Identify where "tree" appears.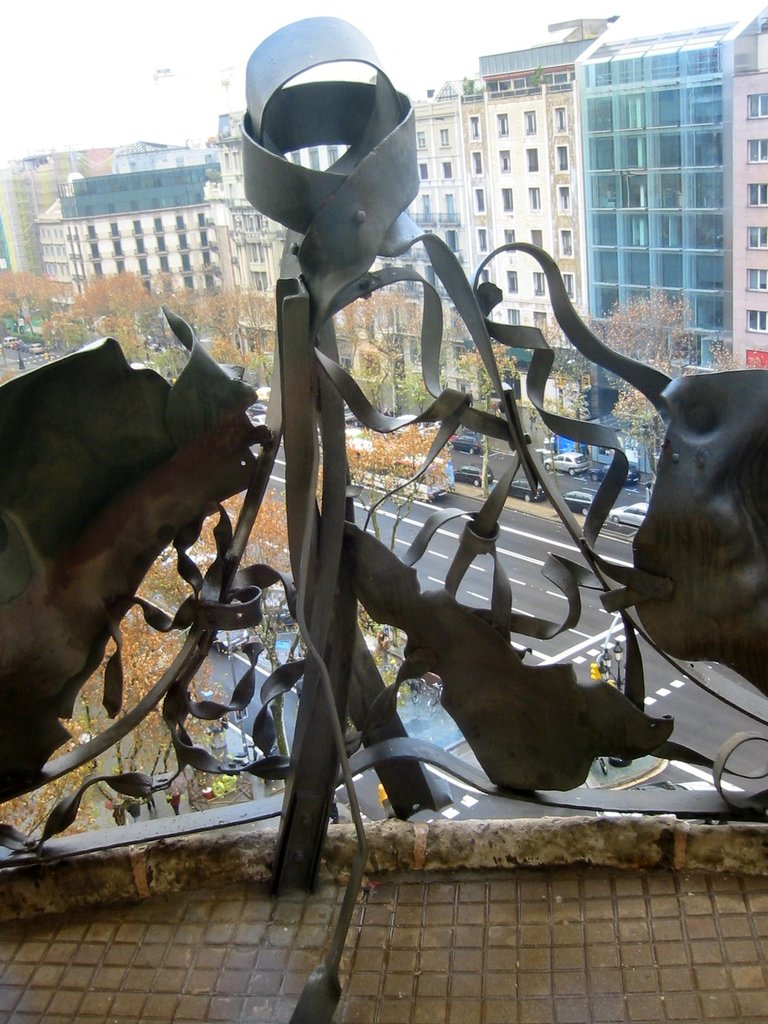
Appears at 450 337 520 501.
